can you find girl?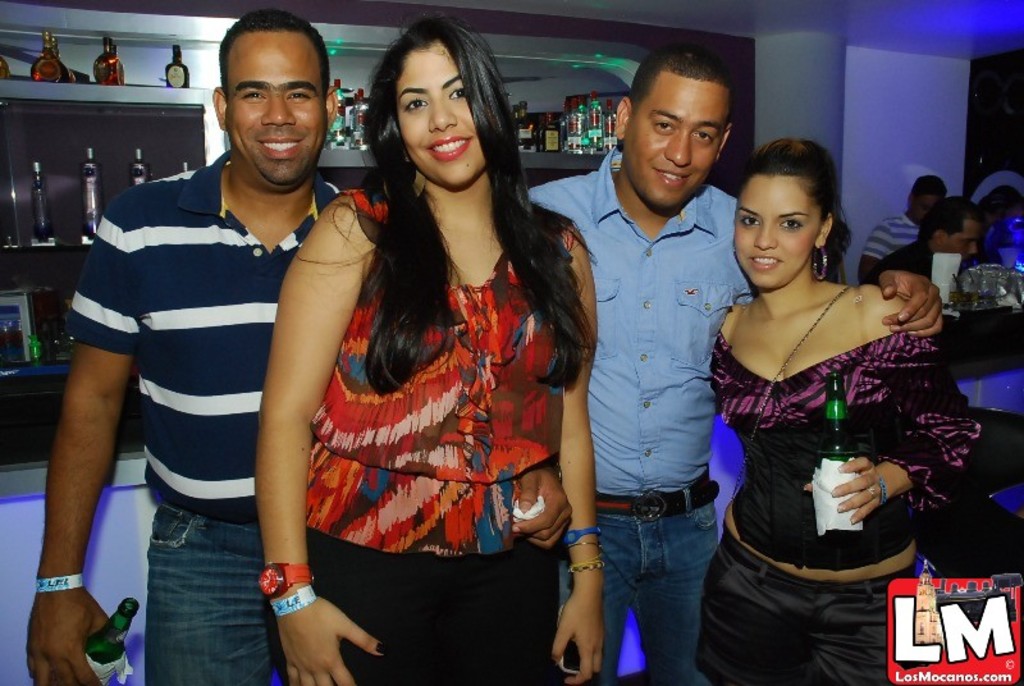
Yes, bounding box: [x1=243, y1=33, x2=595, y2=685].
